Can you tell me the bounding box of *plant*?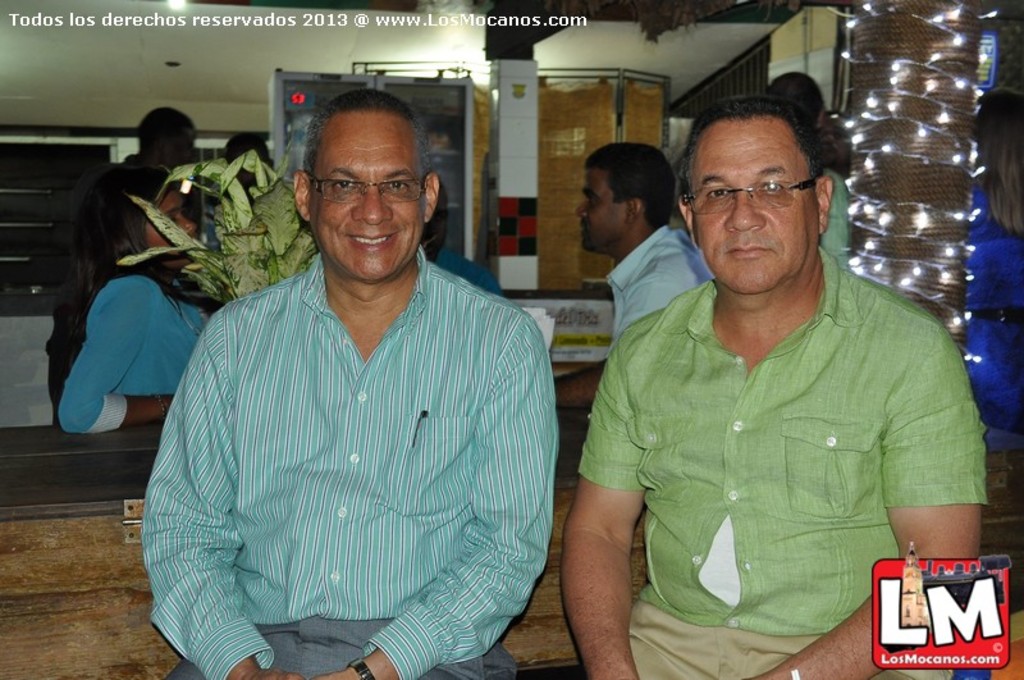
x1=113 y1=124 x2=315 y2=329.
